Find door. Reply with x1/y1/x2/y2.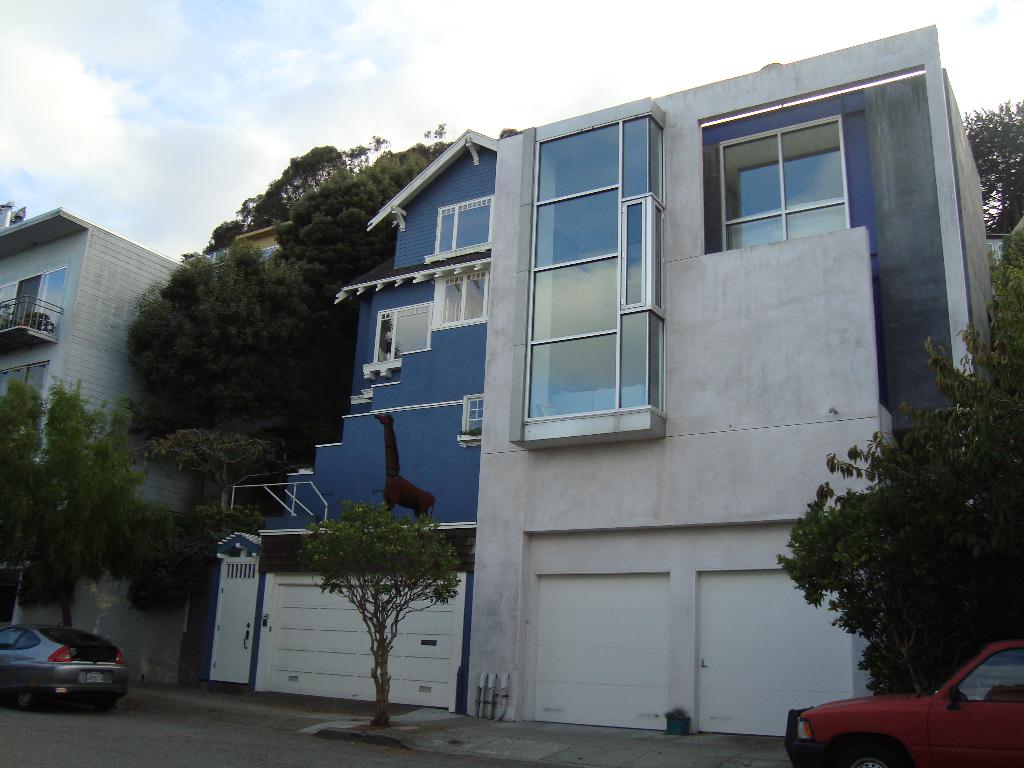
212/554/264/688.
